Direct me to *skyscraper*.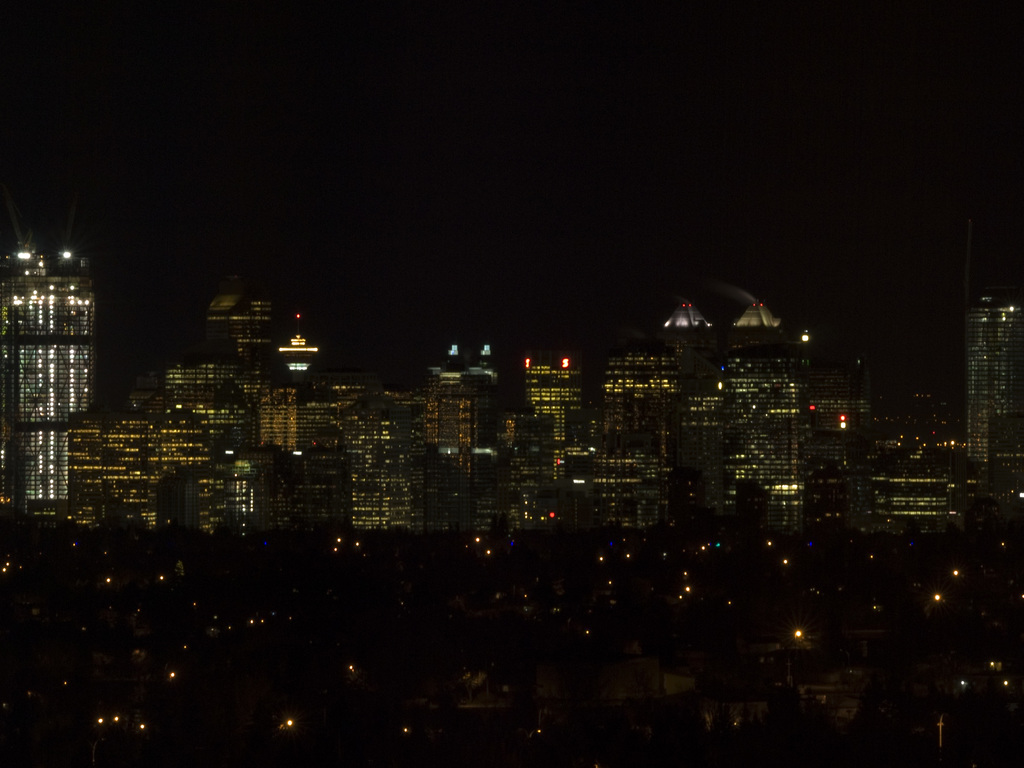
Direction: (0,243,96,524).
